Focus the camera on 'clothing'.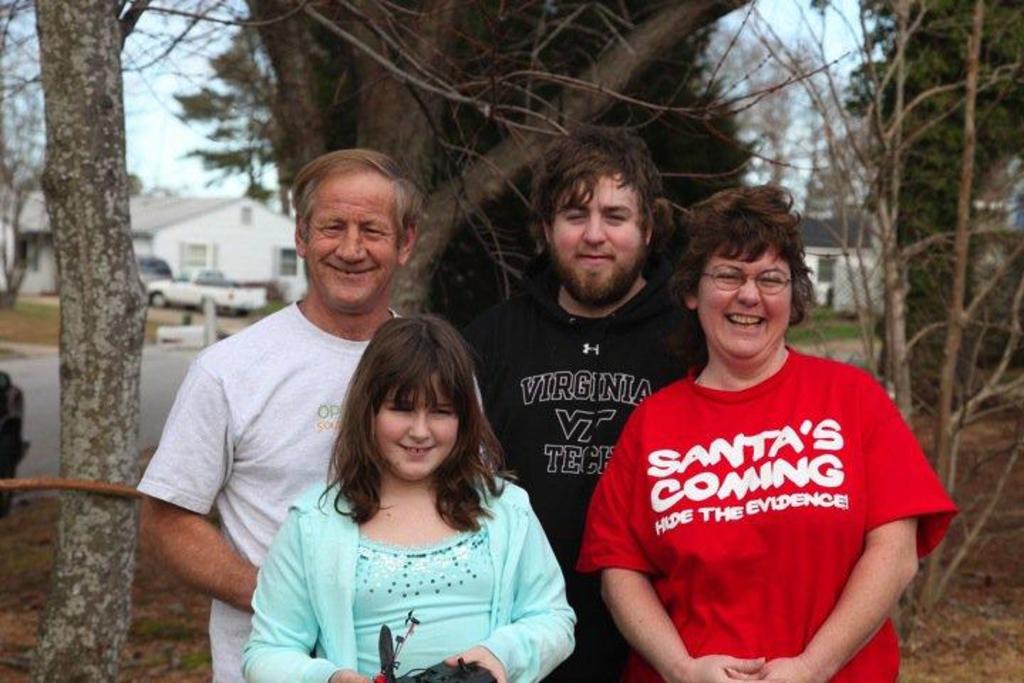
Focus region: x1=137, y1=297, x2=492, y2=682.
